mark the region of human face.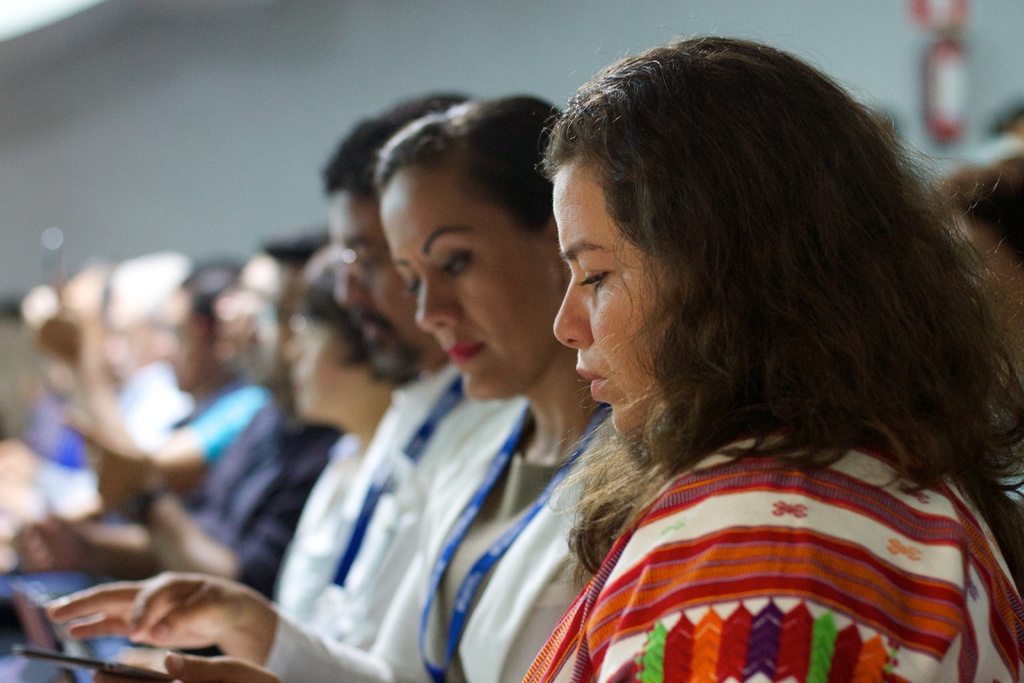
Region: {"left": 224, "top": 258, "right": 282, "bottom": 363}.
